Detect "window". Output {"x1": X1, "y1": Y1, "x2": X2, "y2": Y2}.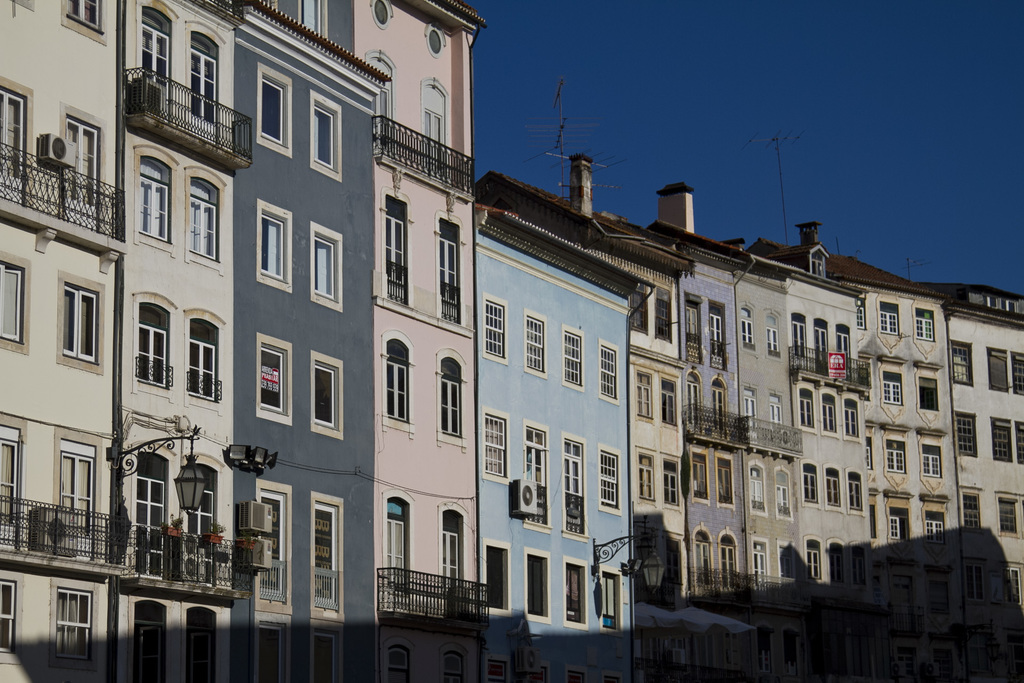
{"x1": 986, "y1": 420, "x2": 1009, "y2": 463}.
